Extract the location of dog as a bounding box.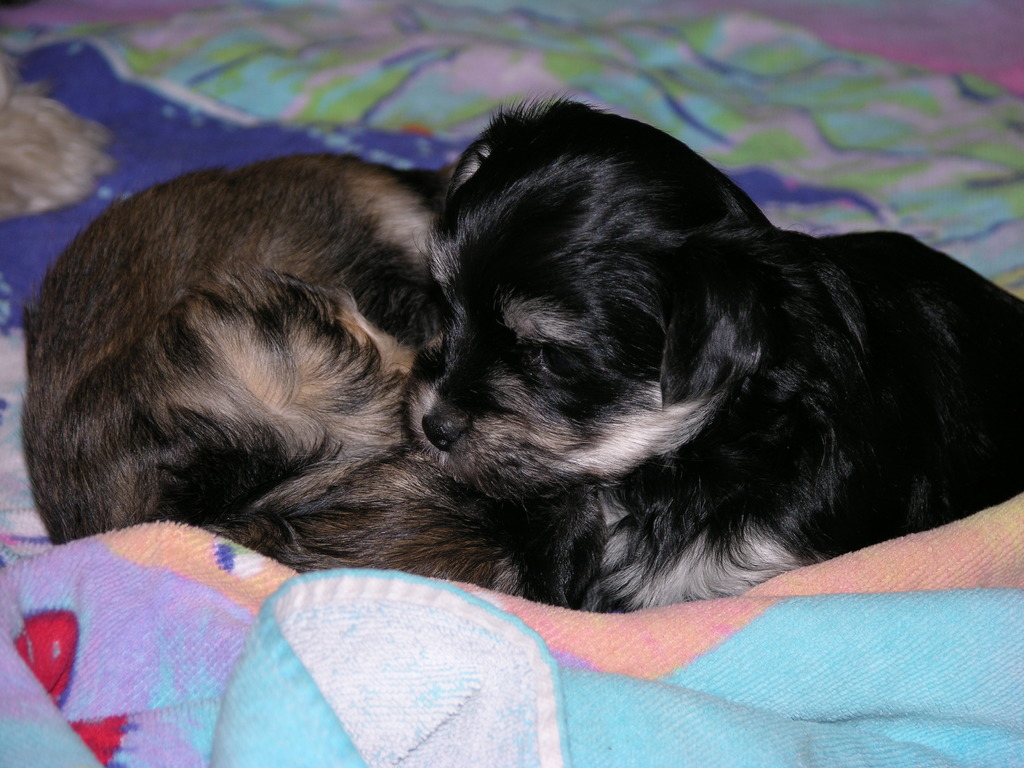
box(18, 160, 530, 599).
